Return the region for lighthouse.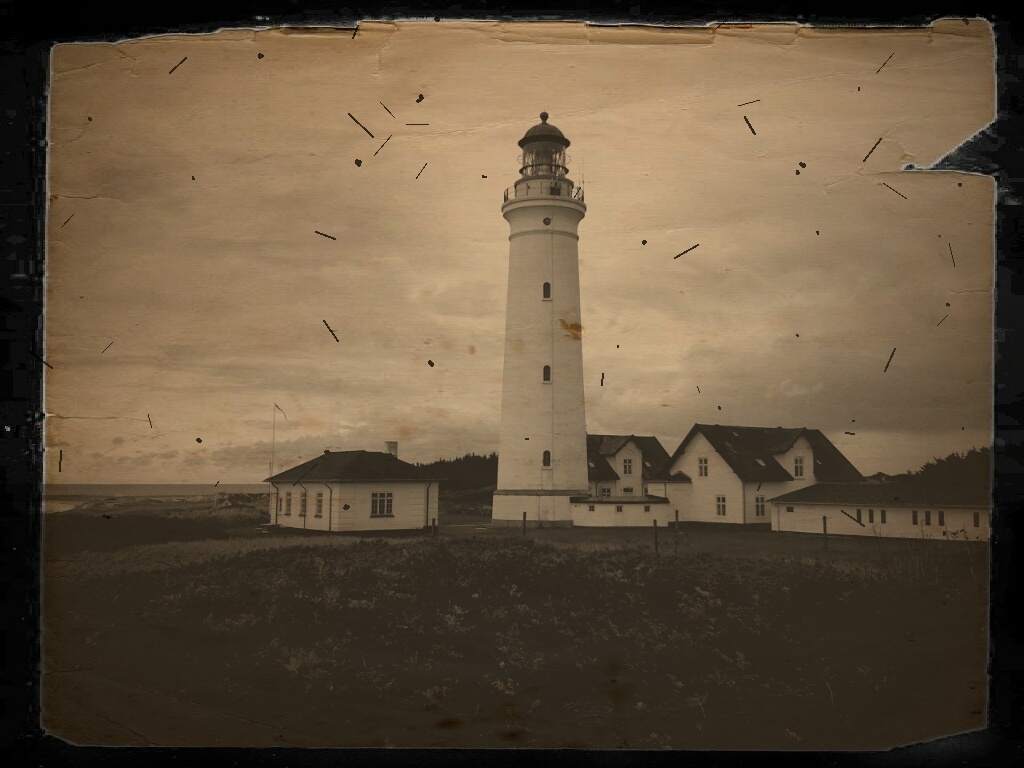
{"left": 486, "top": 94, "right": 623, "bottom": 527}.
